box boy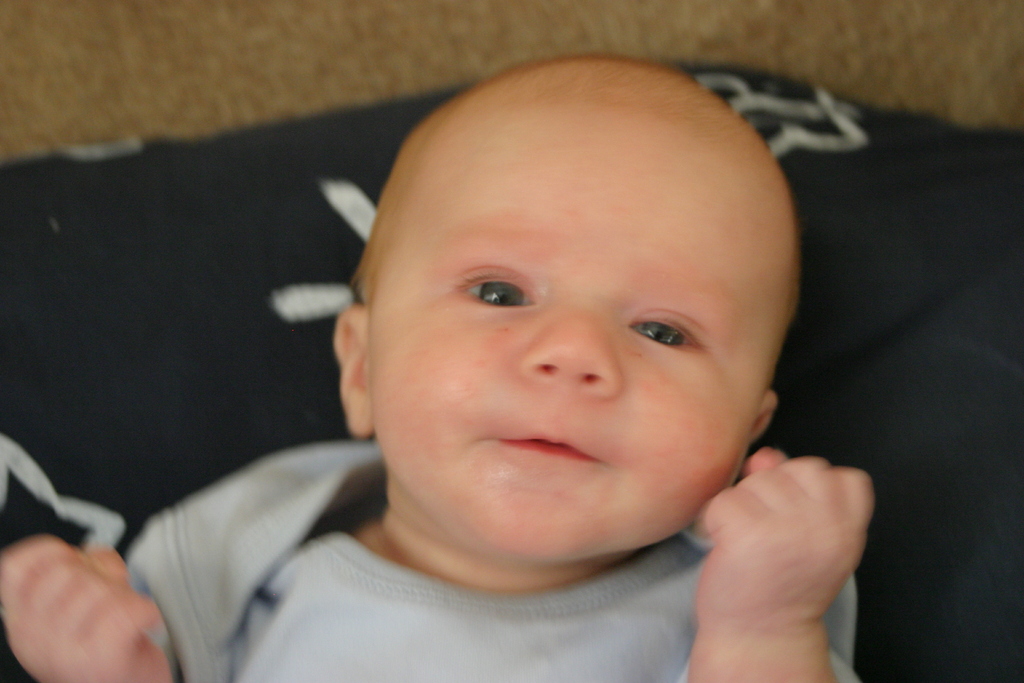
(143, 57, 891, 670)
